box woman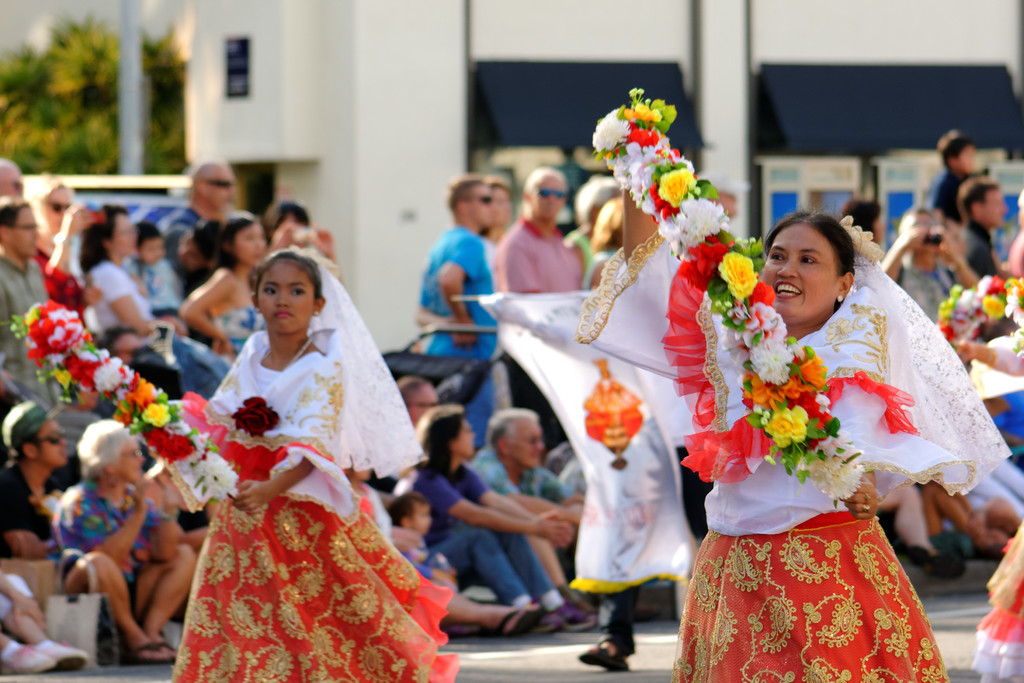
{"left": 569, "top": 85, "right": 1014, "bottom": 682}
